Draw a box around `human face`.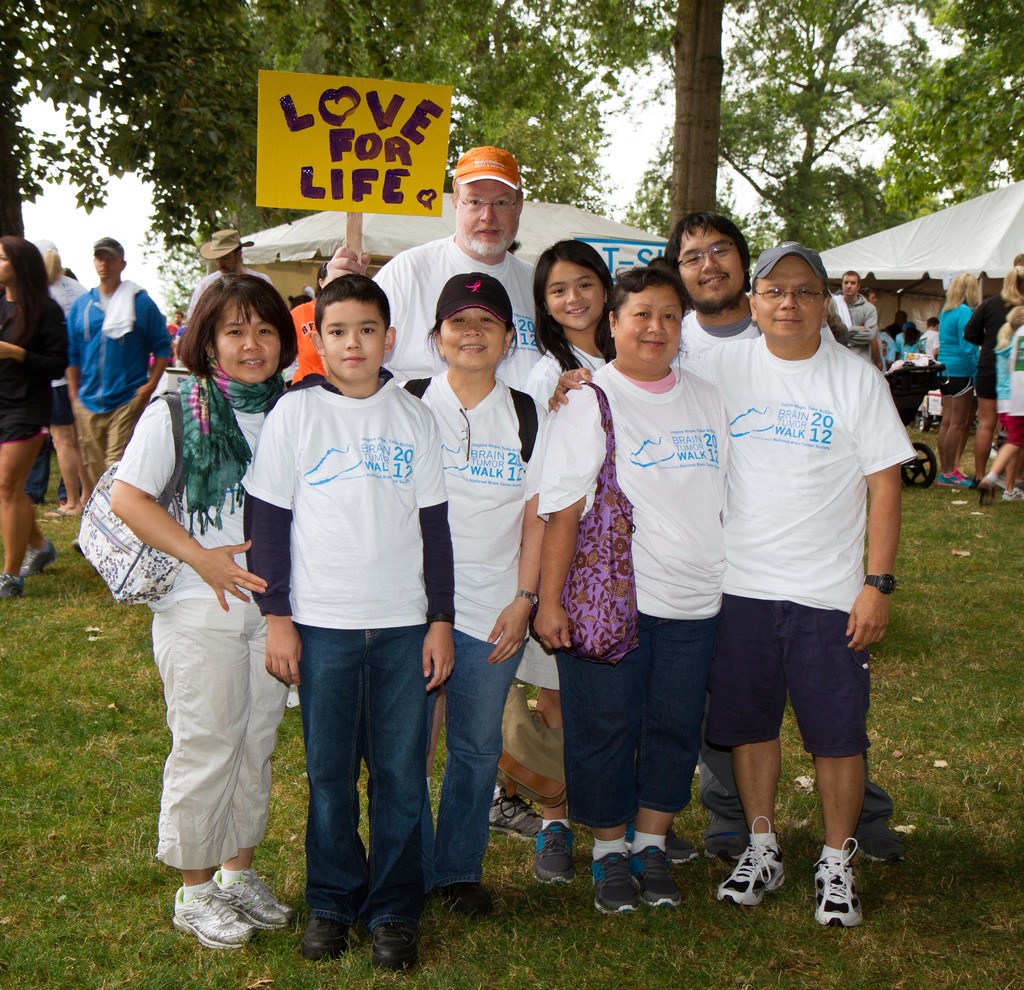
region(207, 300, 289, 380).
